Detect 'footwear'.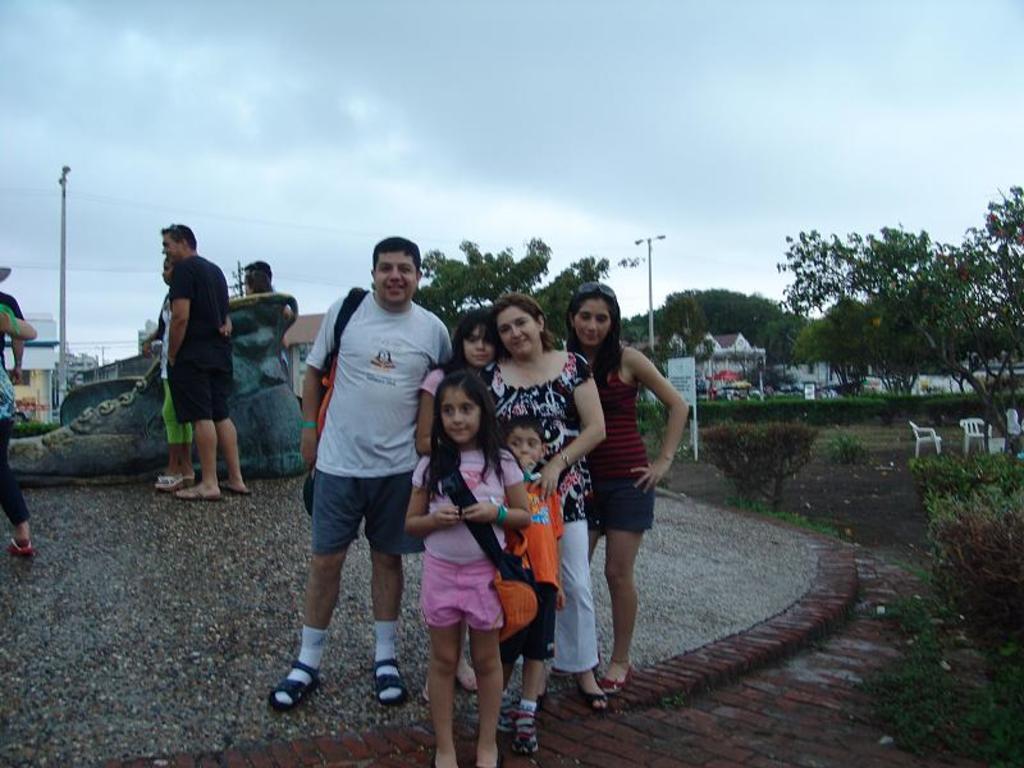
Detected at (460,659,476,690).
